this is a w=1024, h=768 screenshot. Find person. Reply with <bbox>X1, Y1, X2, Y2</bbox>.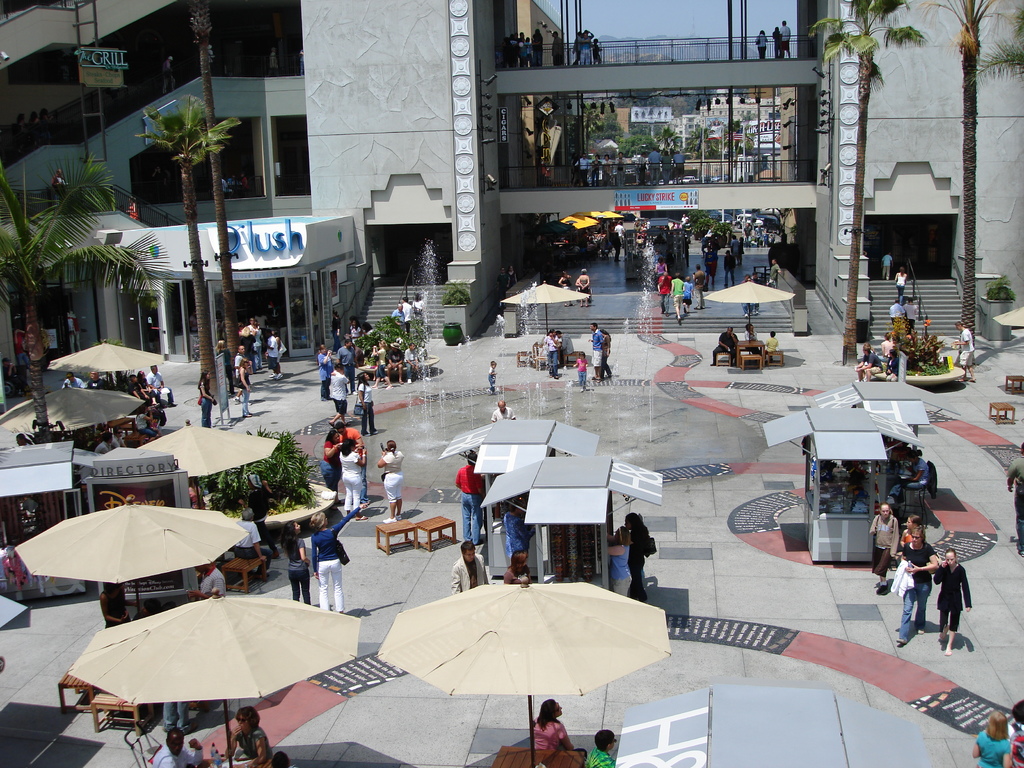
<bbox>384, 340, 402, 388</bbox>.
